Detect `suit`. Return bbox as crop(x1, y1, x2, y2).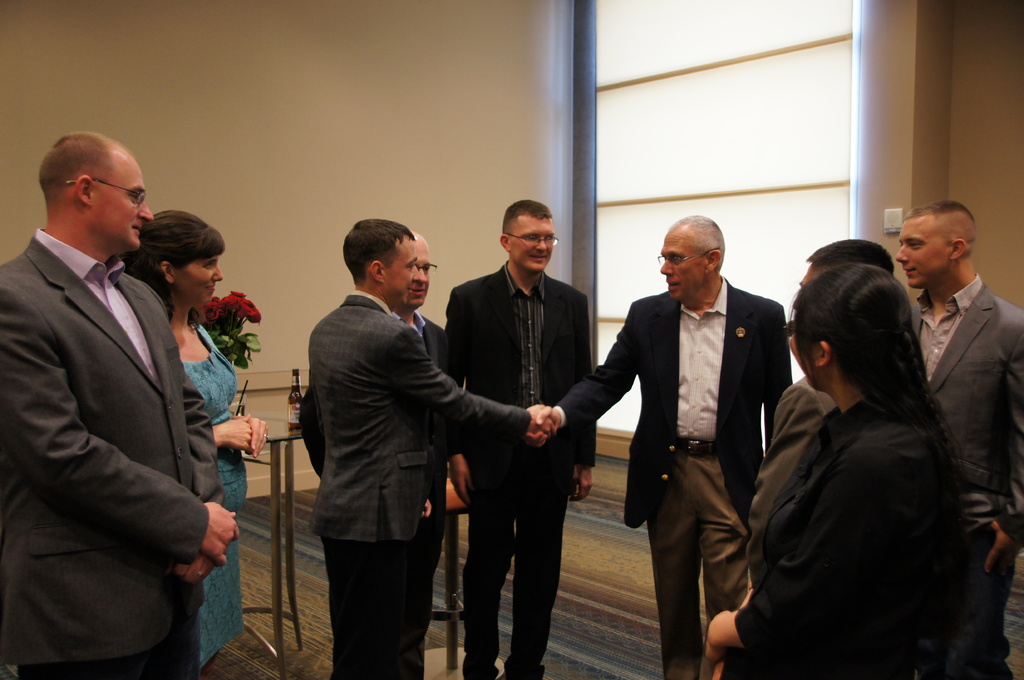
crop(552, 277, 793, 679).
